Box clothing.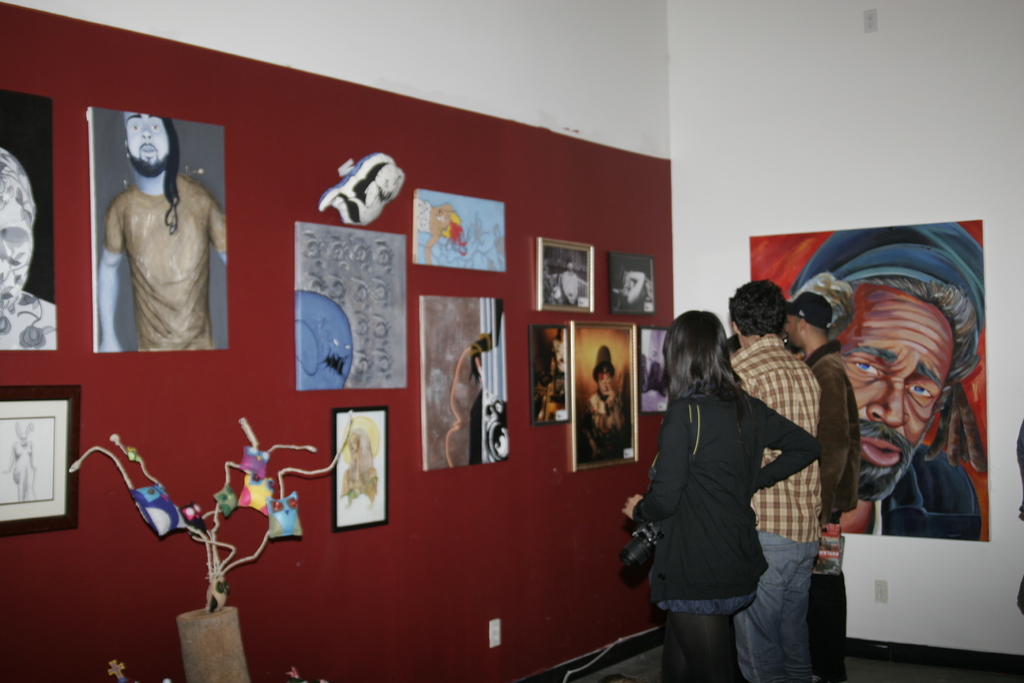
select_region(106, 183, 230, 361).
